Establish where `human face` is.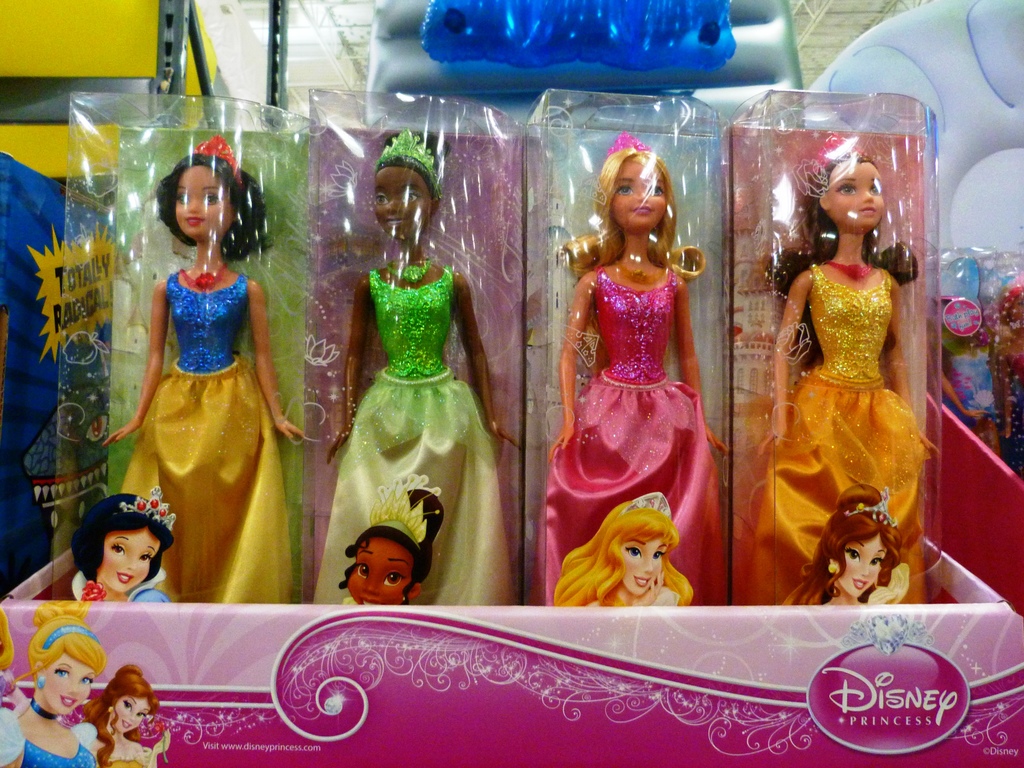
Established at 32:653:94:718.
